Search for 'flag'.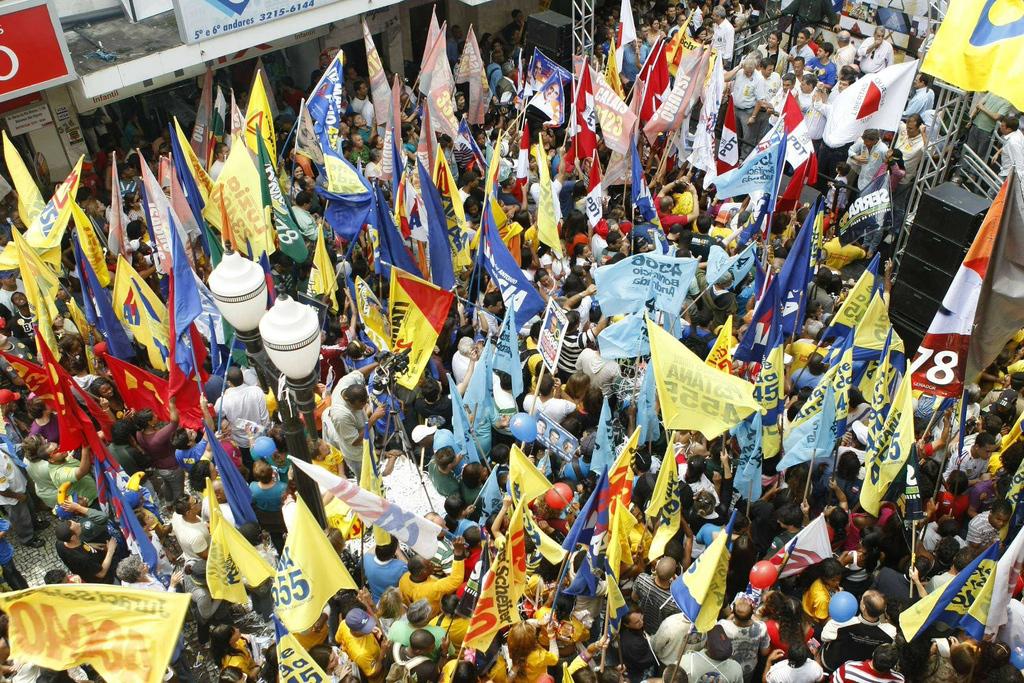
Found at crop(561, 467, 613, 553).
